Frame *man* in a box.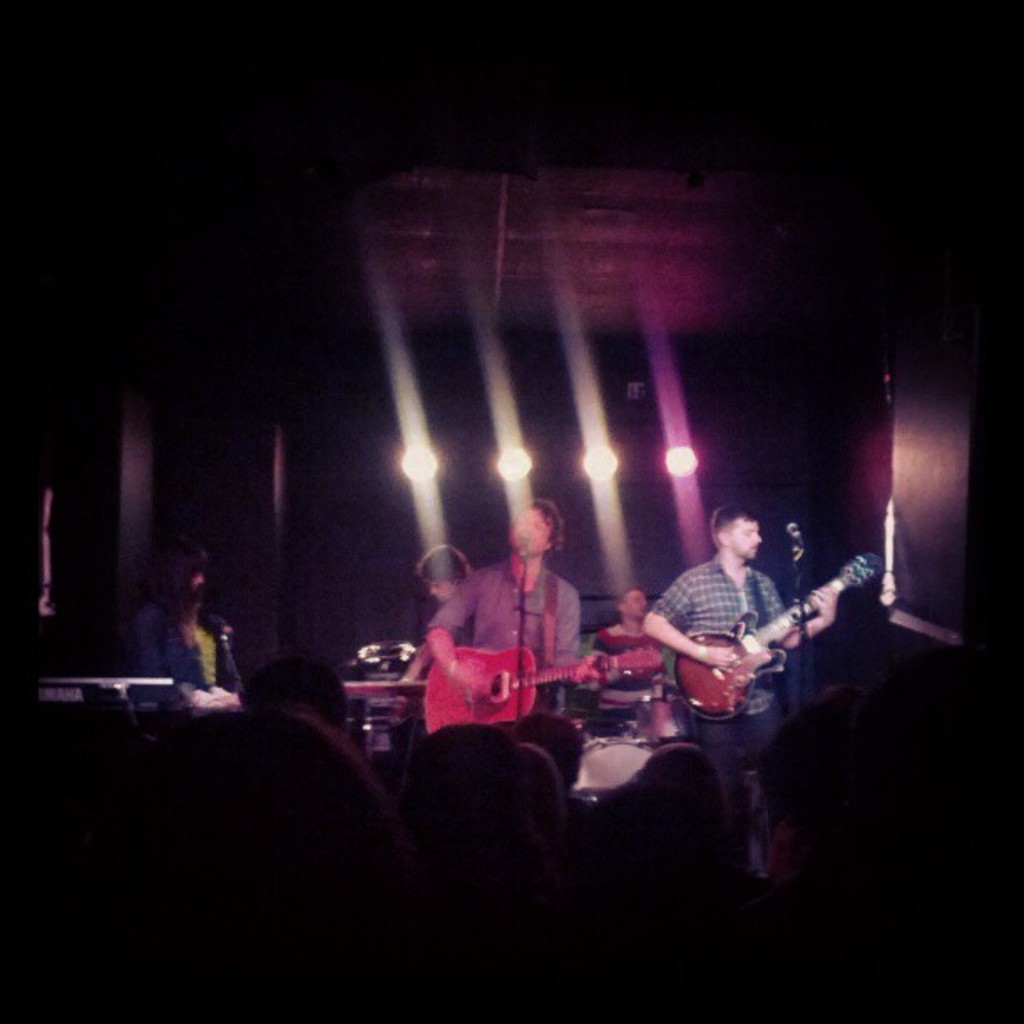
box=[629, 489, 842, 761].
